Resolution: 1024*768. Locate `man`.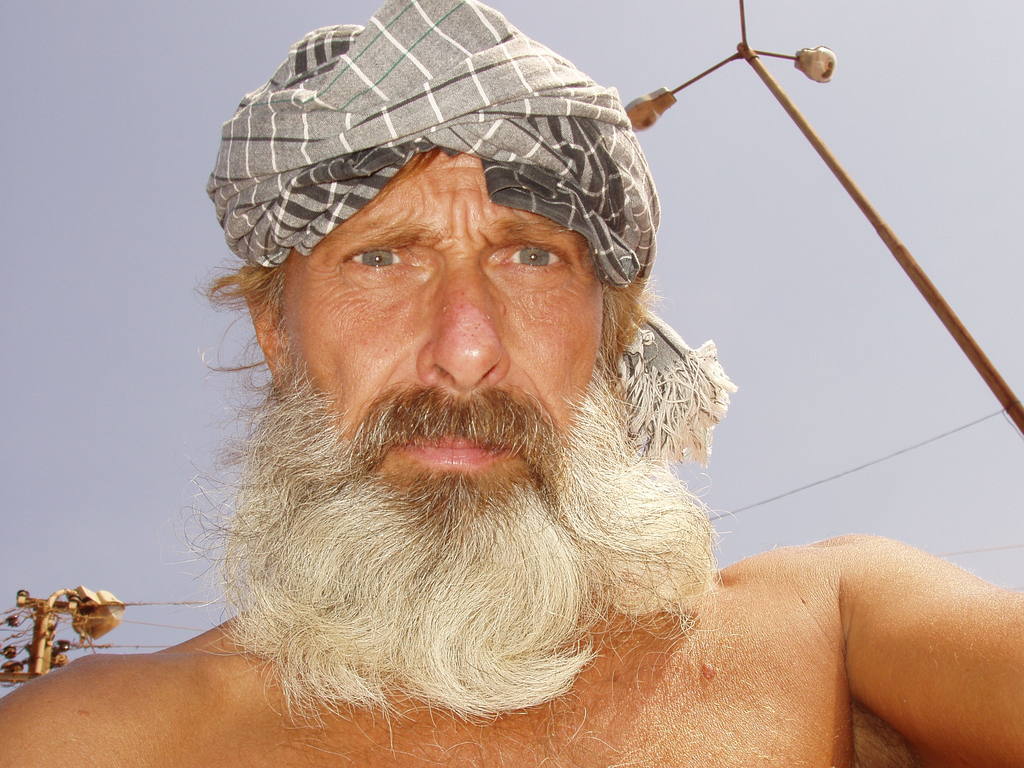
(x1=5, y1=0, x2=1023, y2=767).
